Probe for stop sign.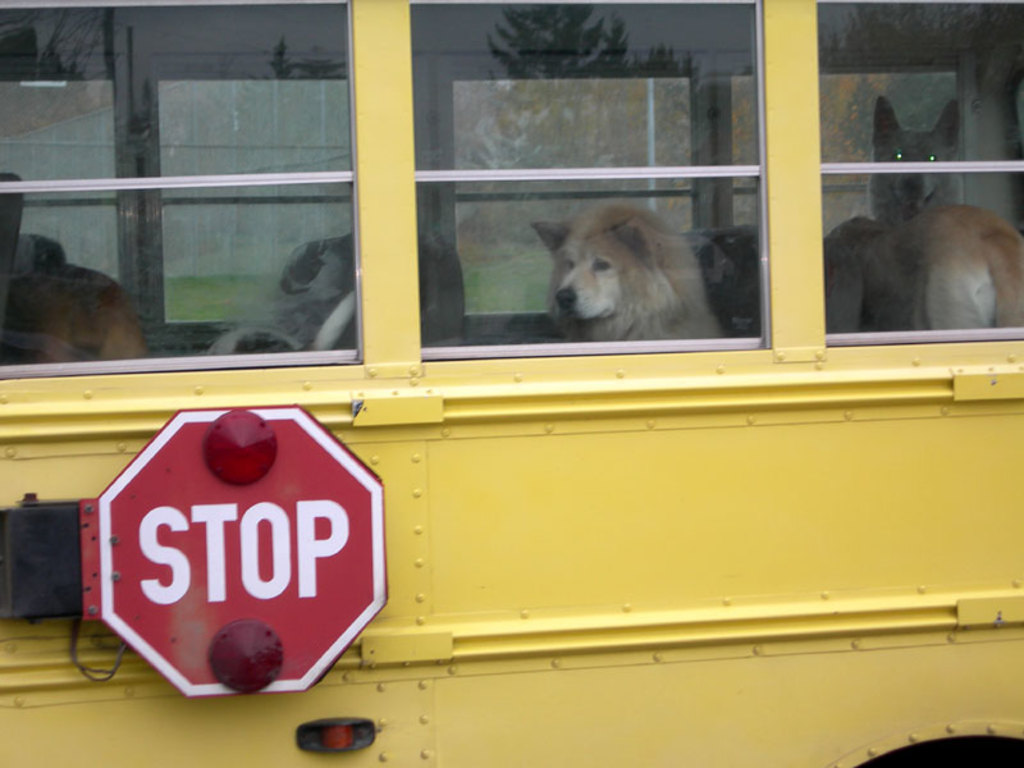
Probe result: select_region(99, 401, 390, 696).
